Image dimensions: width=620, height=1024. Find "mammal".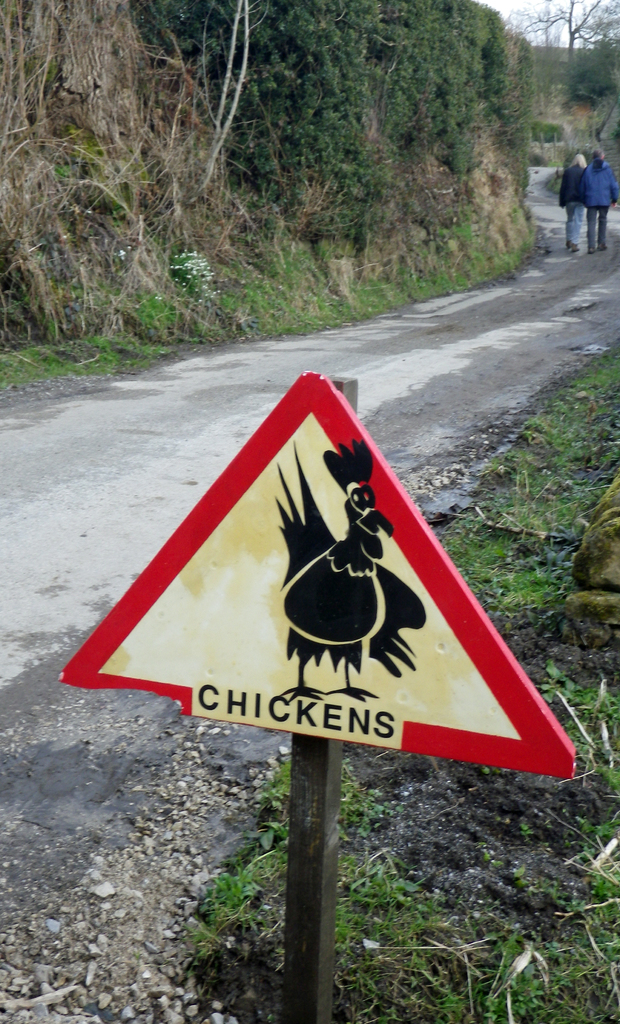
(x1=550, y1=146, x2=587, y2=251).
